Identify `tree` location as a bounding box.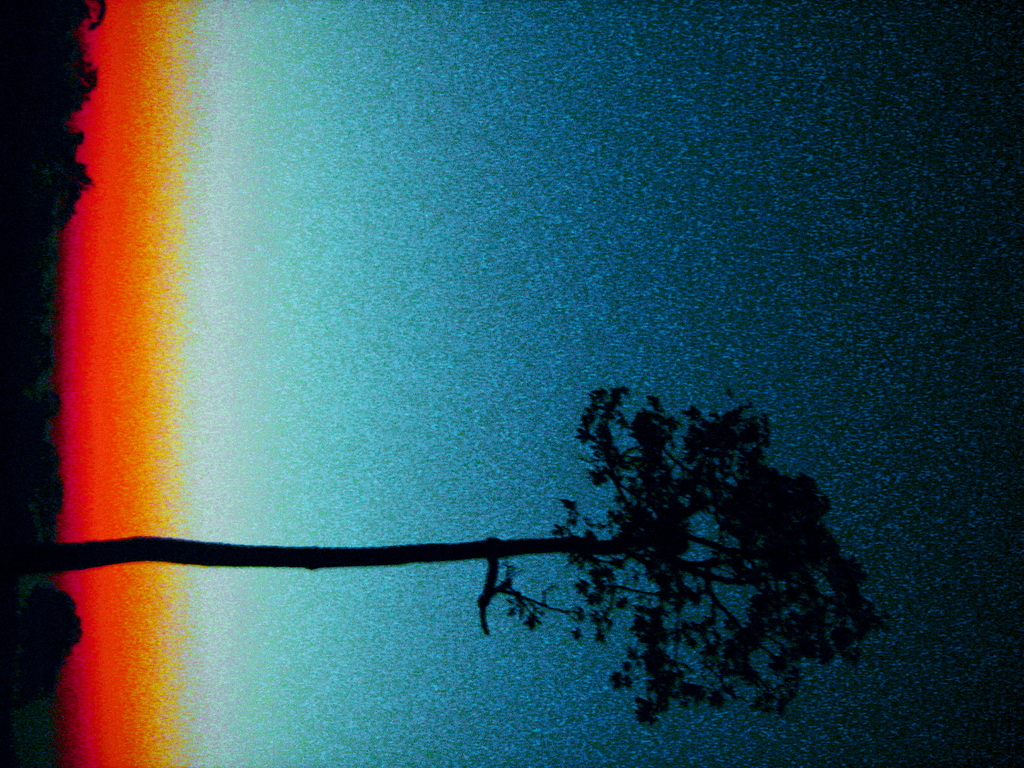
region(45, 380, 884, 716).
